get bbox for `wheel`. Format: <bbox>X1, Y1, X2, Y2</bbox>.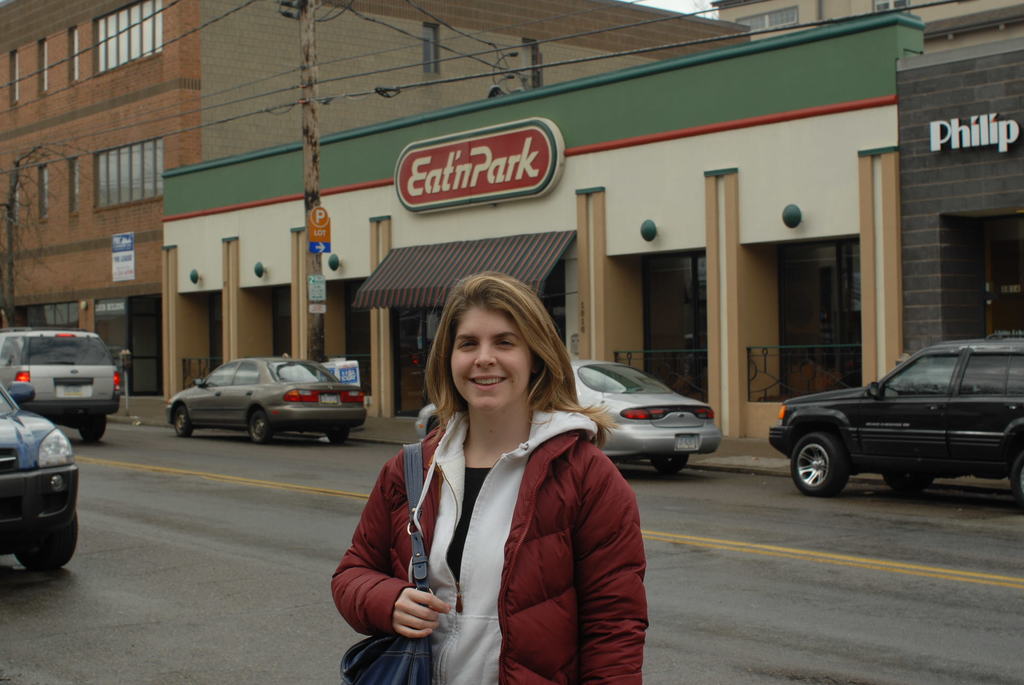
<bbox>652, 450, 690, 475</bbox>.
